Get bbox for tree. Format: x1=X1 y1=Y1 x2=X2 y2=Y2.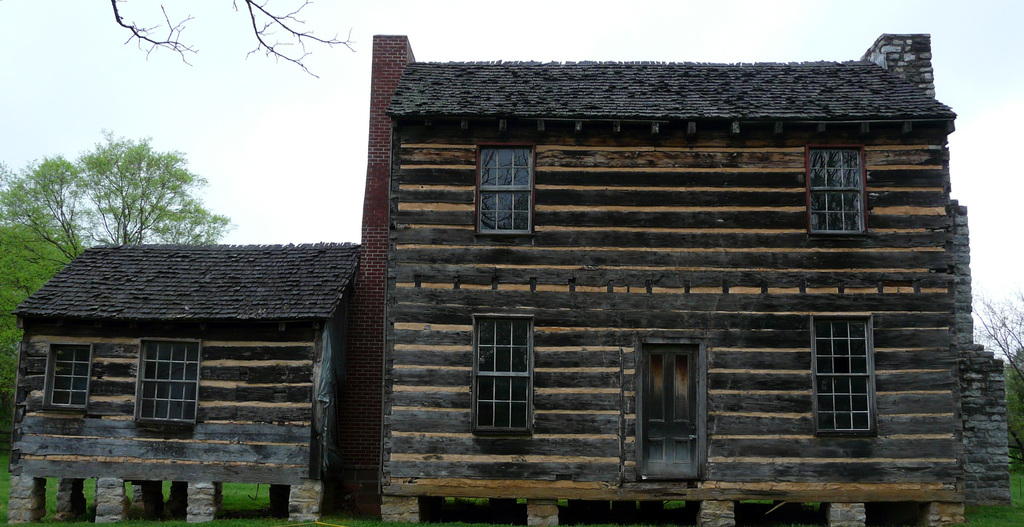
x1=0 y1=220 x2=85 y2=385.
